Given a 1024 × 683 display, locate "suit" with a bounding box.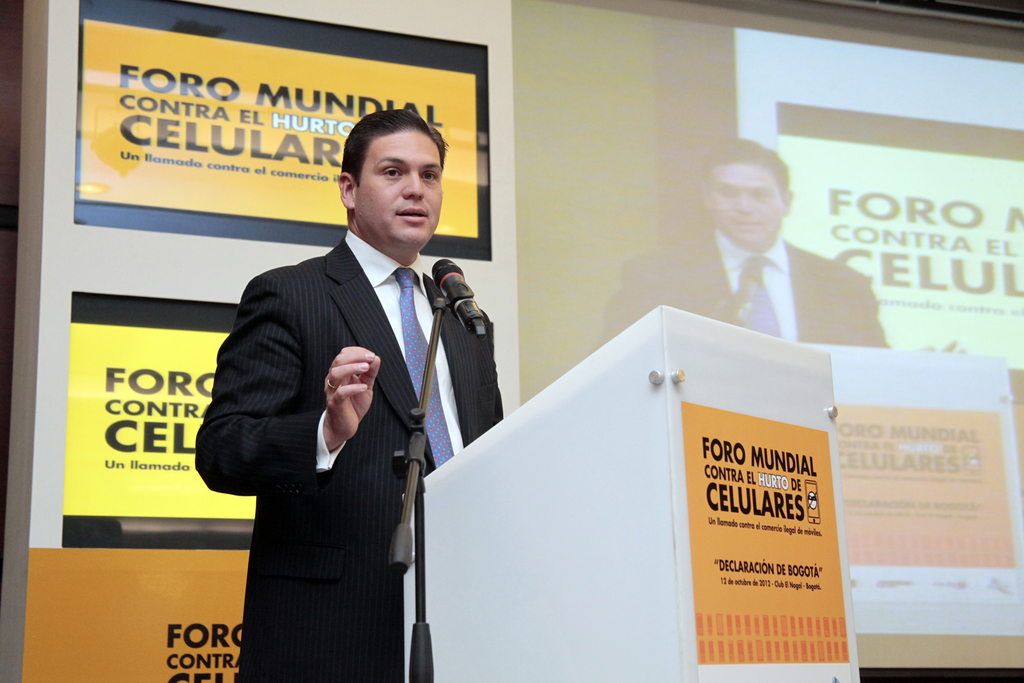
Located: (x1=586, y1=225, x2=888, y2=368).
